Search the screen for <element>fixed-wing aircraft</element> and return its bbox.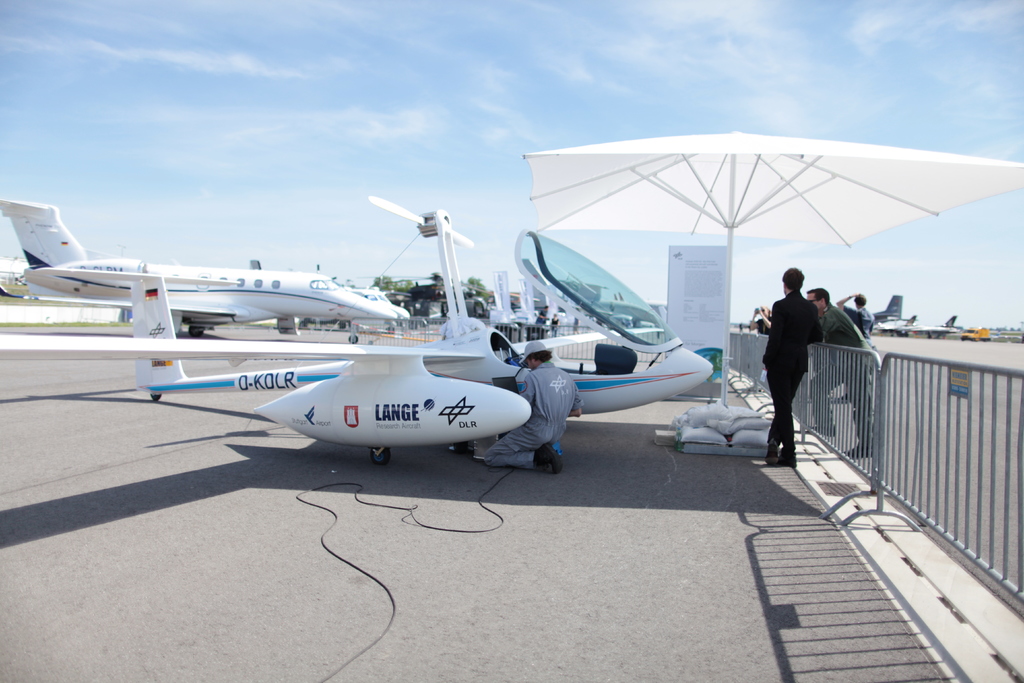
Found: 1 194 396 336.
